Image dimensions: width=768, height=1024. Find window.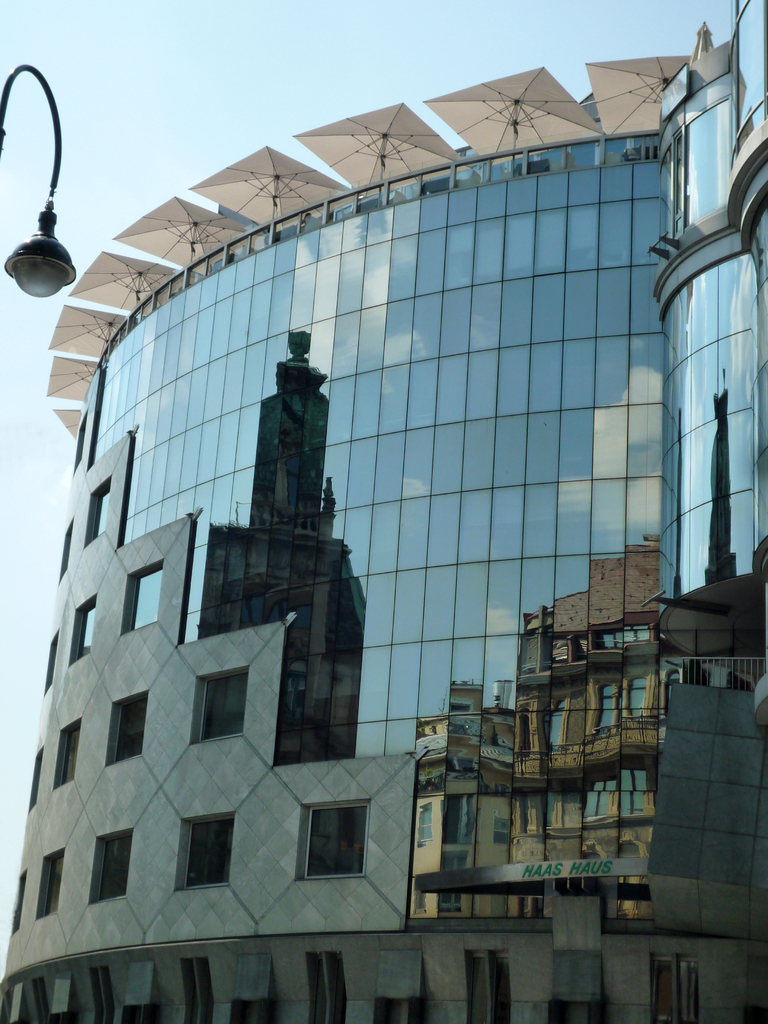
bbox(107, 691, 156, 758).
